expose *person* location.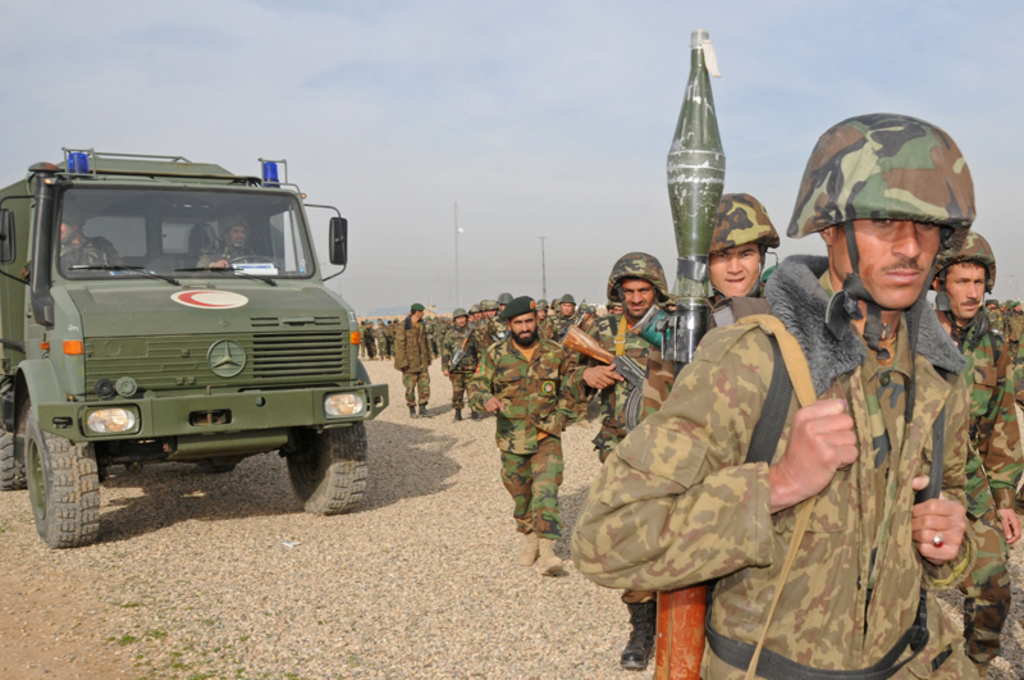
Exposed at x1=23, y1=214, x2=129, y2=279.
